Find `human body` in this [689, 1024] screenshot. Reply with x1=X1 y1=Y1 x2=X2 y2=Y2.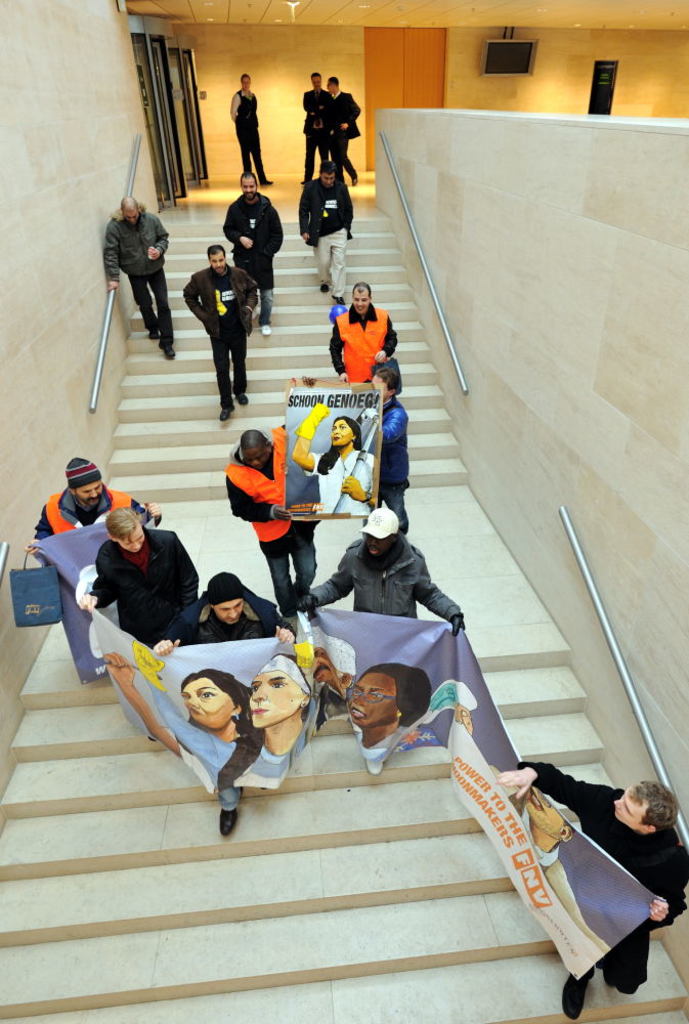
x1=301 y1=175 x2=356 y2=309.
